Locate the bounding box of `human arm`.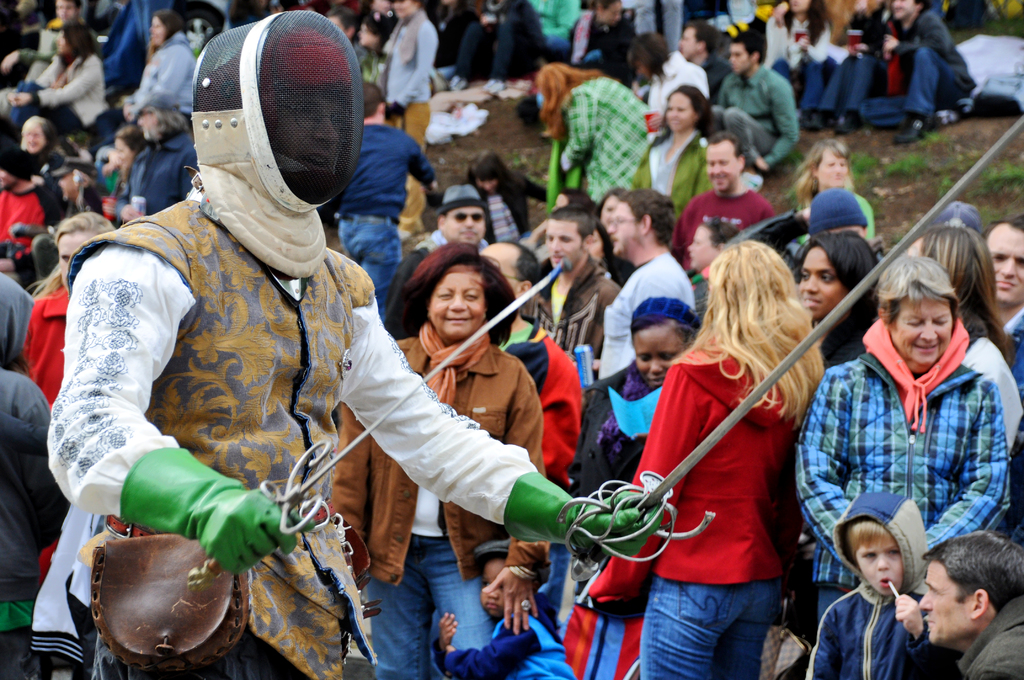
Bounding box: <bbox>632, 266, 691, 406</bbox>.
